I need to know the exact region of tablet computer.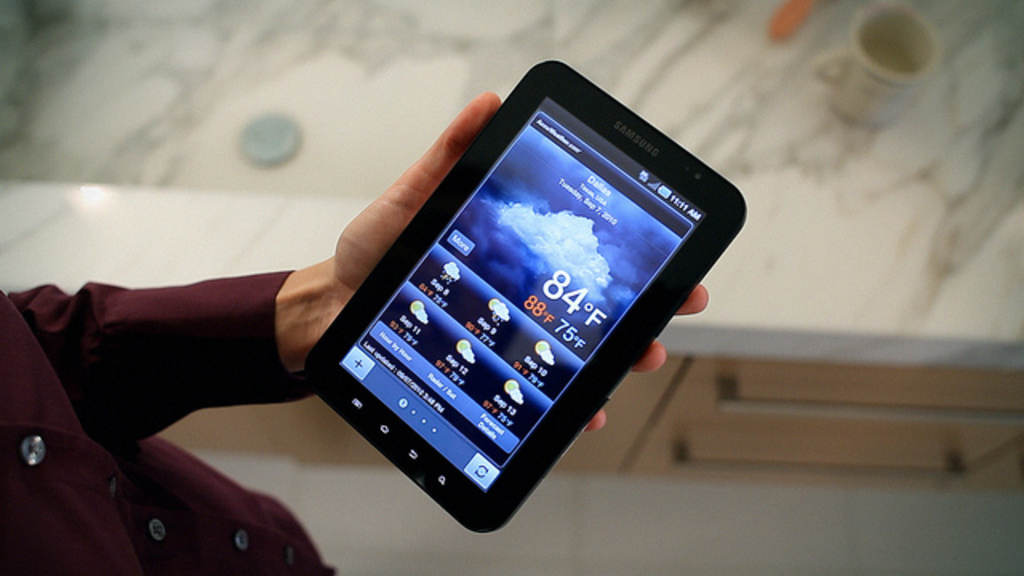
Region: x1=299, y1=59, x2=746, y2=533.
